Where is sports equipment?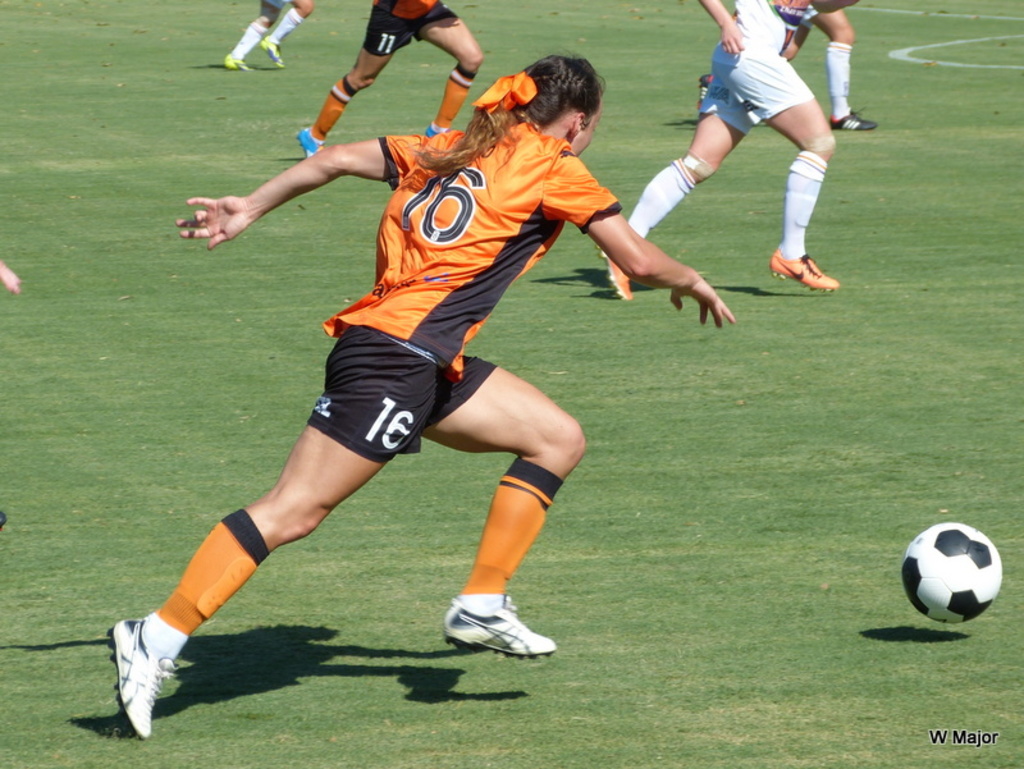
x1=700 y1=74 x2=712 y2=115.
